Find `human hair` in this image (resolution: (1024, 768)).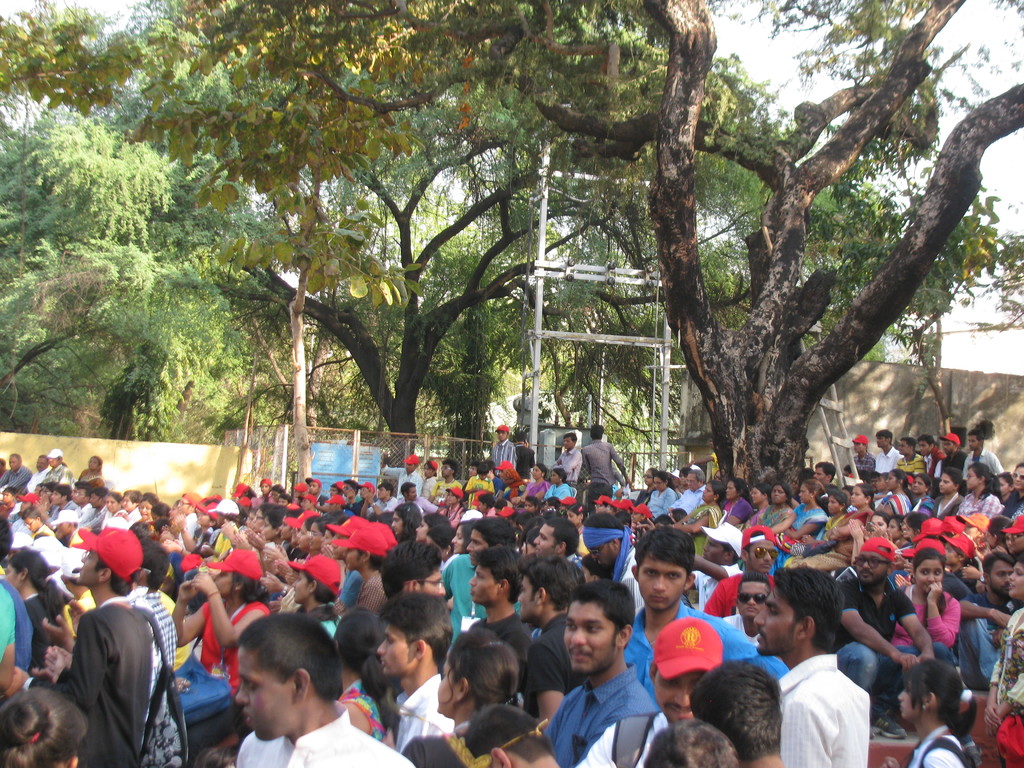
bbox=(150, 500, 170, 519).
